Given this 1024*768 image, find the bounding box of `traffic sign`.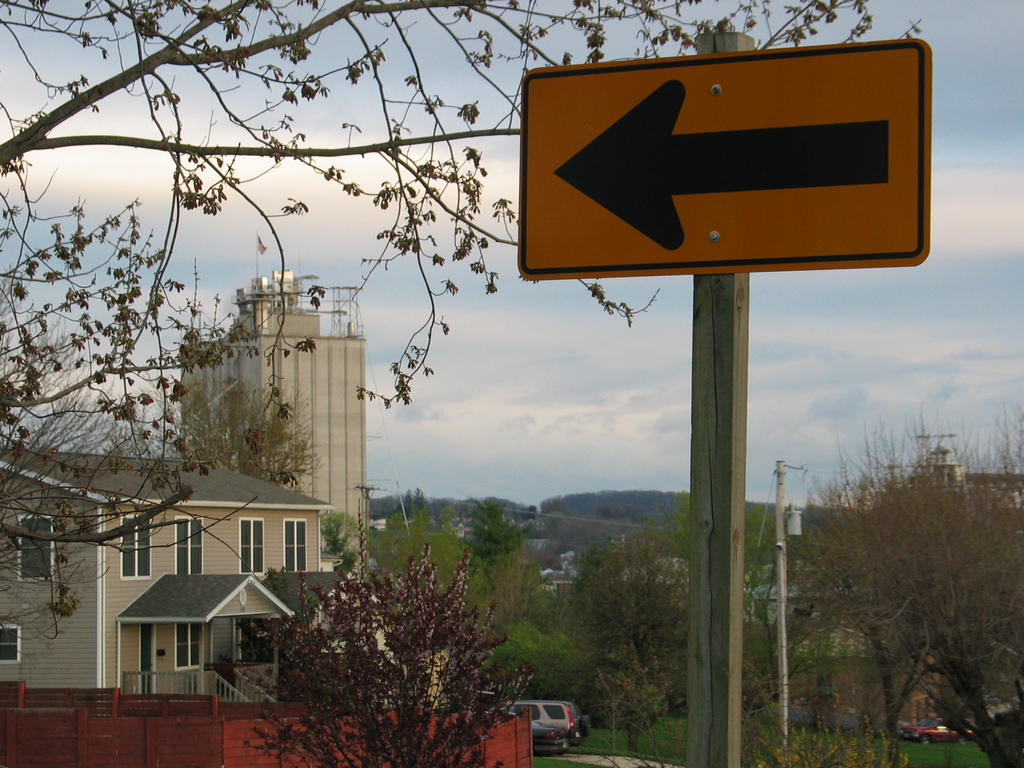
<box>516,31,924,274</box>.
